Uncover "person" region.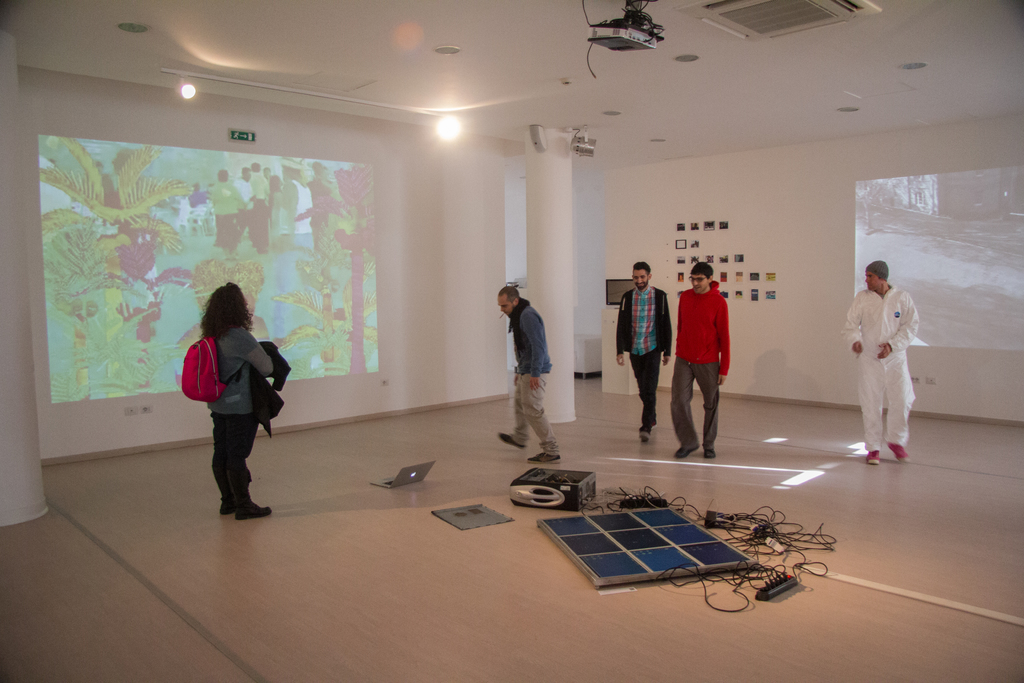
Uncovered: locate(845, 253, 925, 465).
